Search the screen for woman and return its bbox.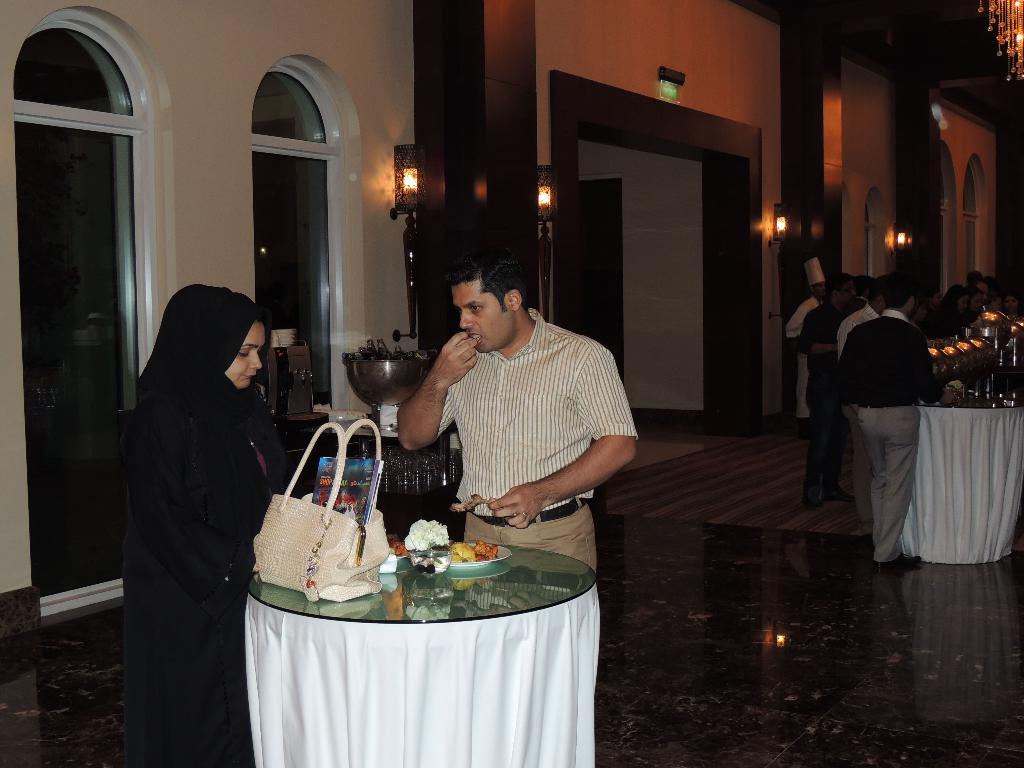
Found: (114,246,287,758).
